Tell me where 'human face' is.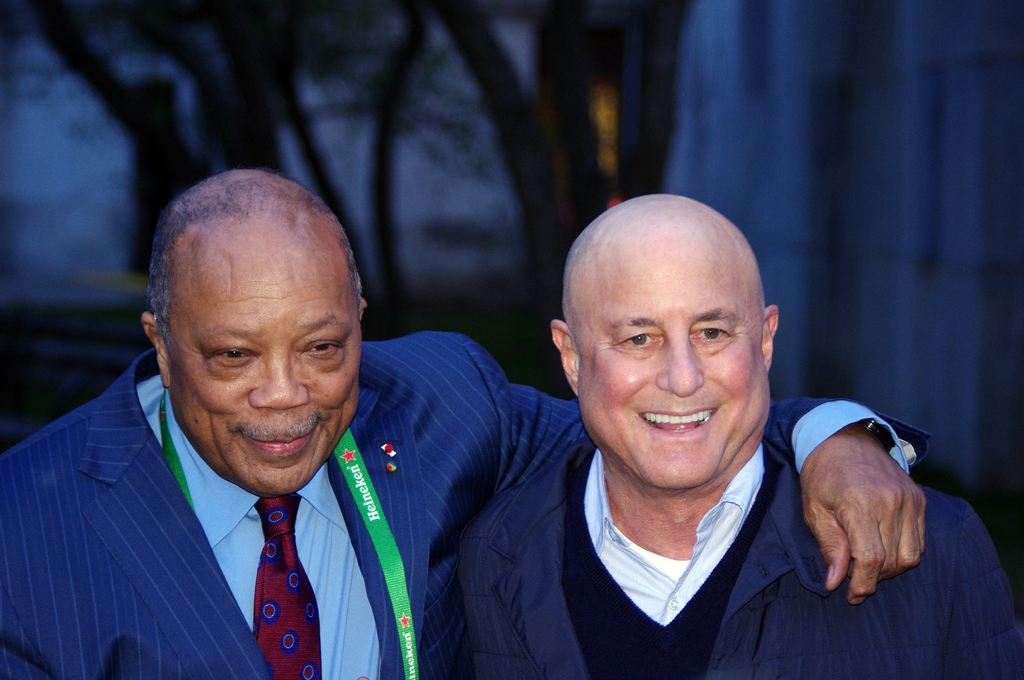
'human face' is at crop(579, 236, 772, 499).
